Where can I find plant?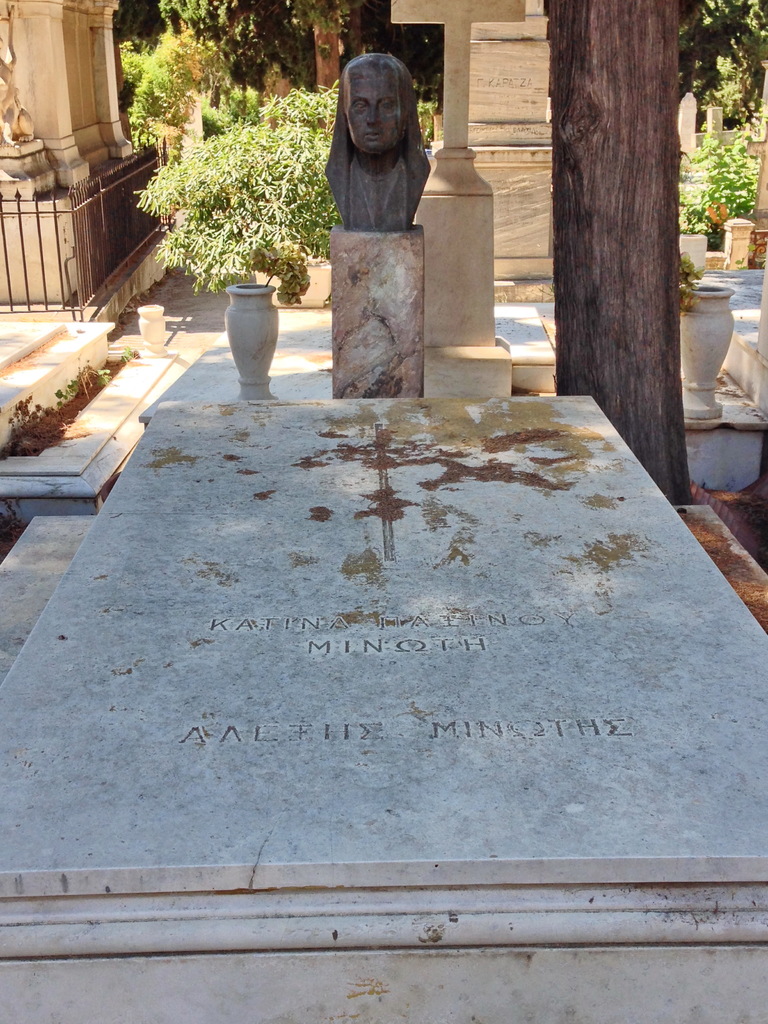
You can find it at [115,26,227,131].
